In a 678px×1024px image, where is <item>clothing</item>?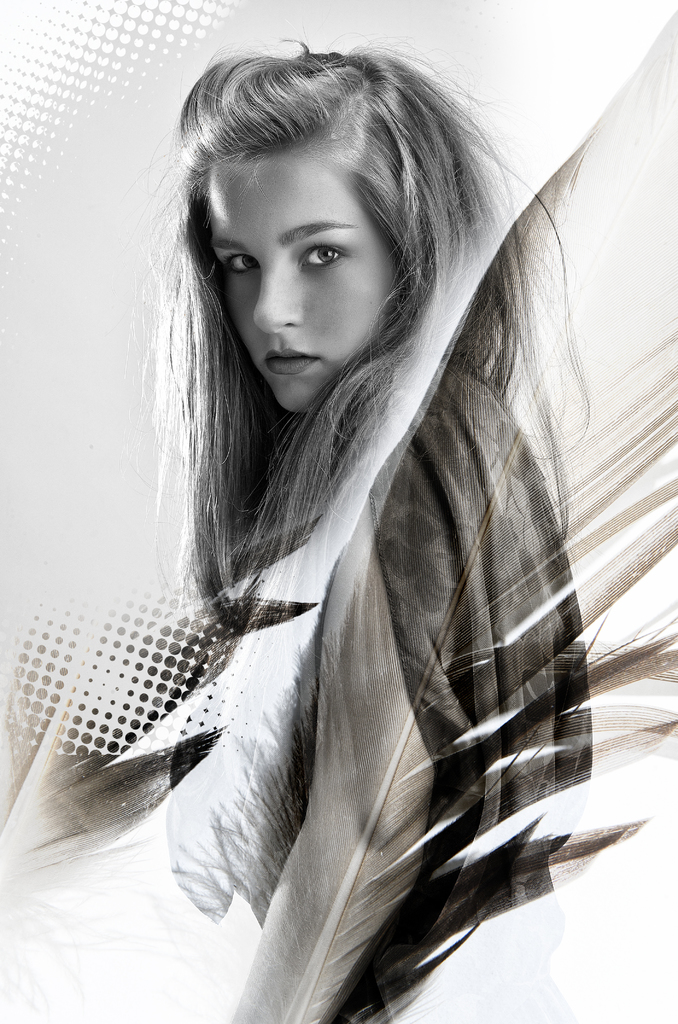
bbox=(200, 358, 583, 879).
